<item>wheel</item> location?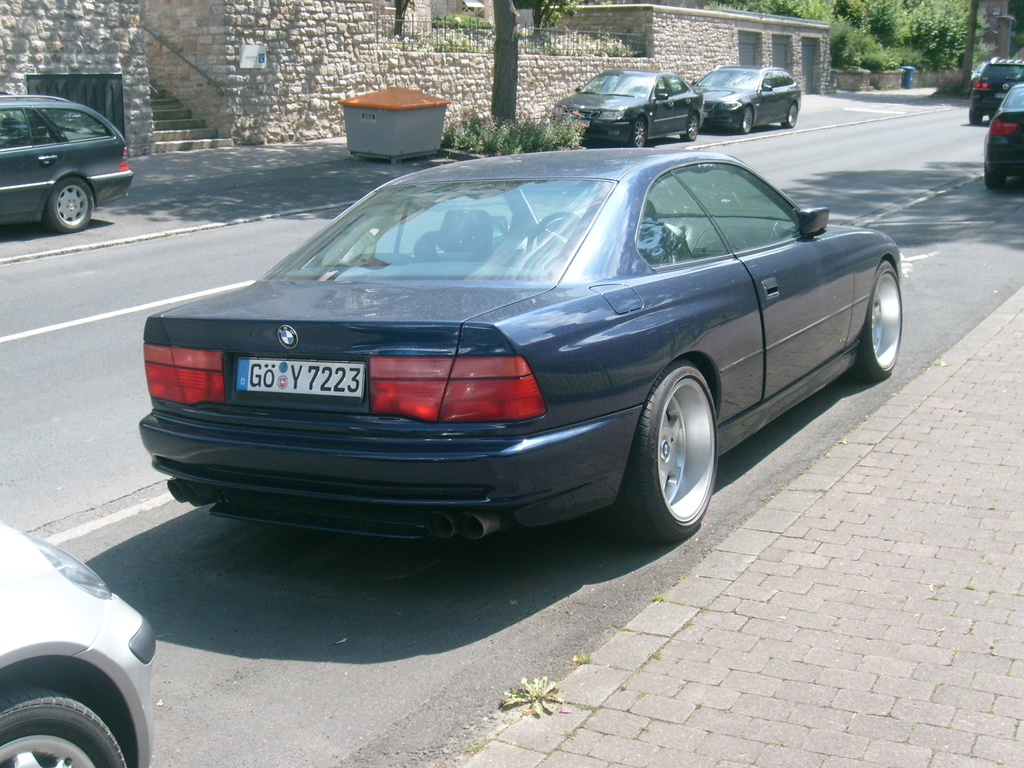
BBox(527, 211, 579, 257)
